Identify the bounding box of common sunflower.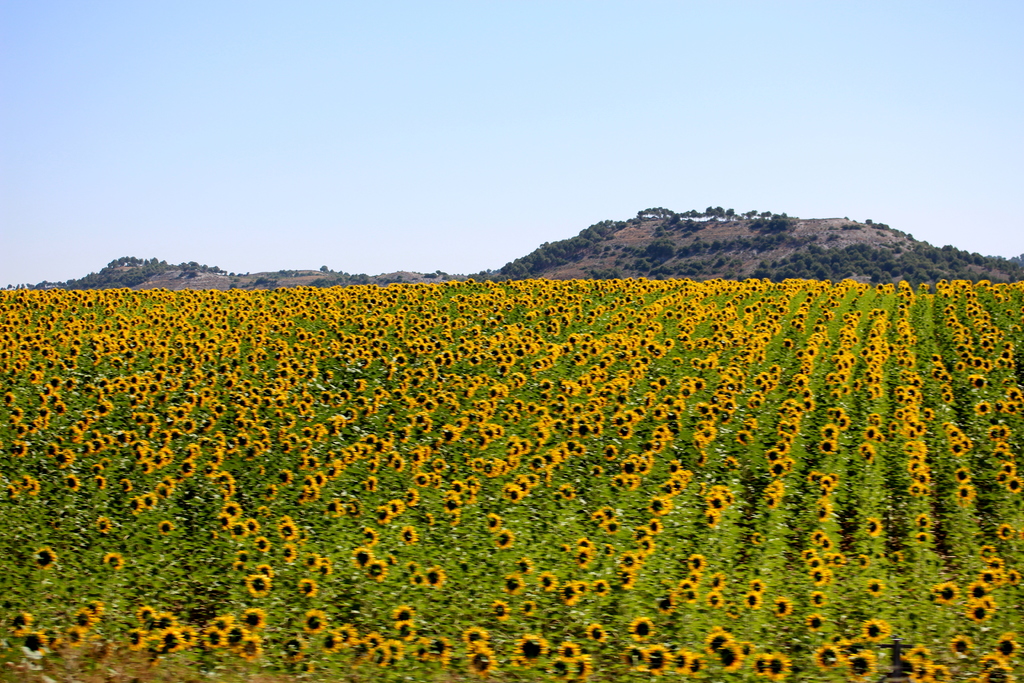
Rect(560, 589, 579, 608).
